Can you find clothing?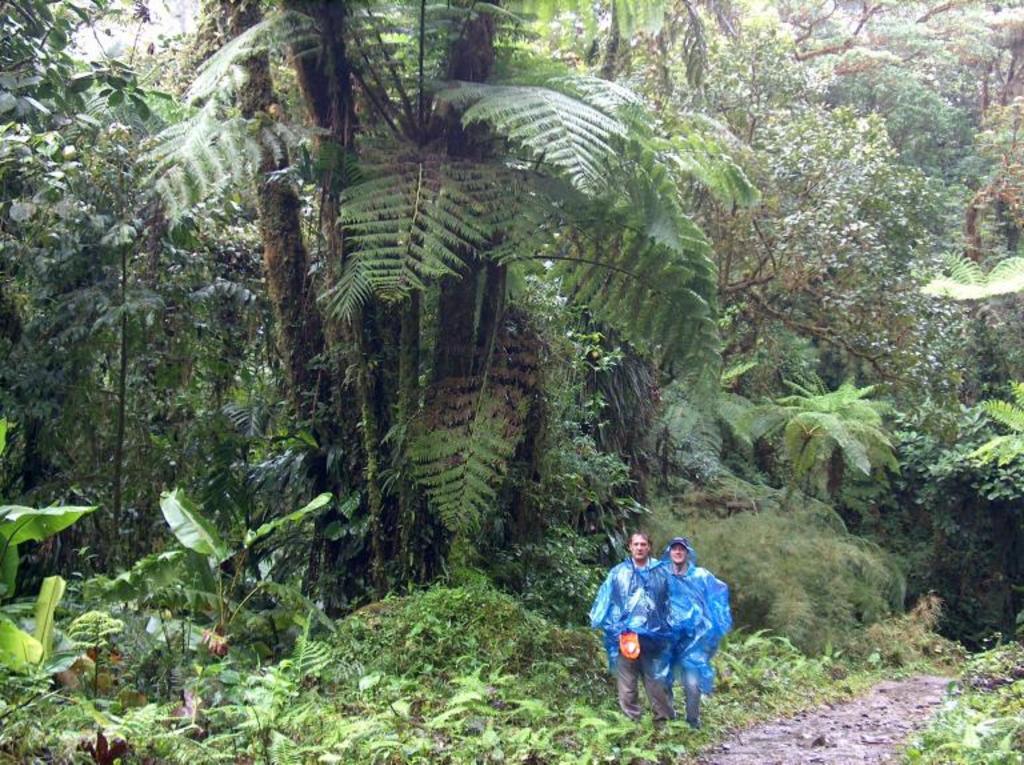
Yes, bounding box: bbox=(671, 560, 712, 712).
